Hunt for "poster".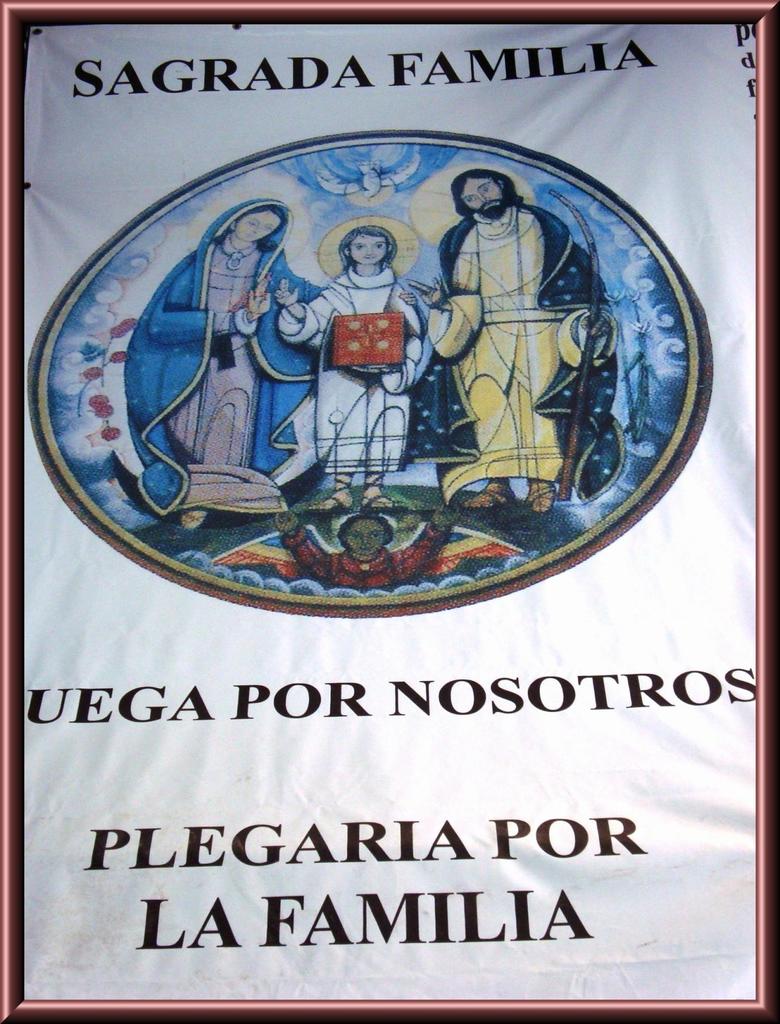
Hunted down at BBox(18, 20, 757, 1002).
